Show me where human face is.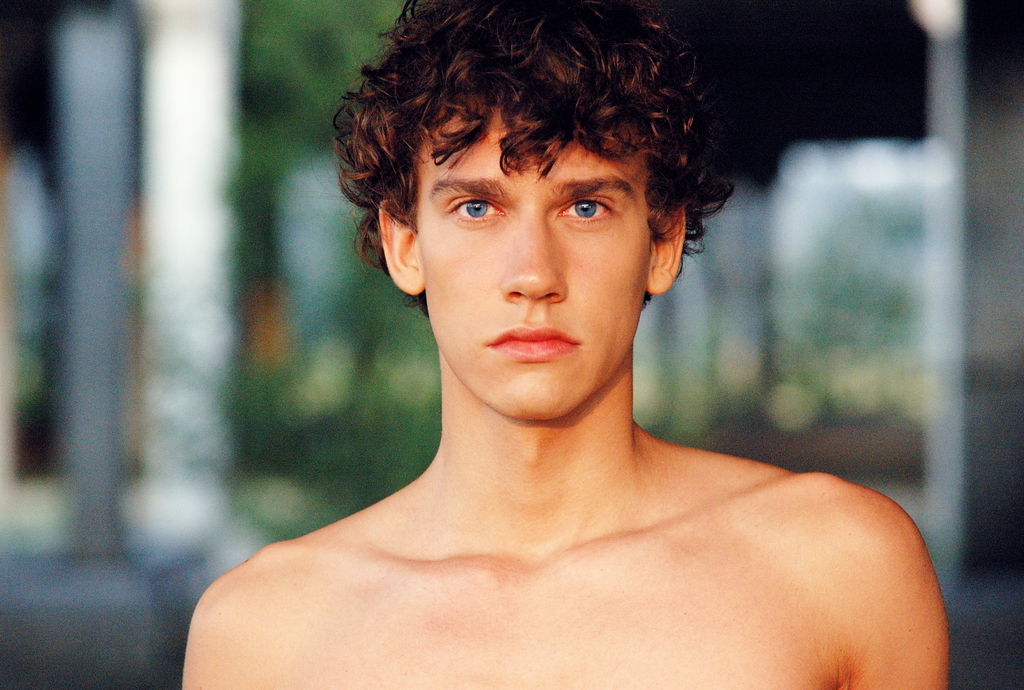
human face is at bbox=[419, 108, 651, 421].
